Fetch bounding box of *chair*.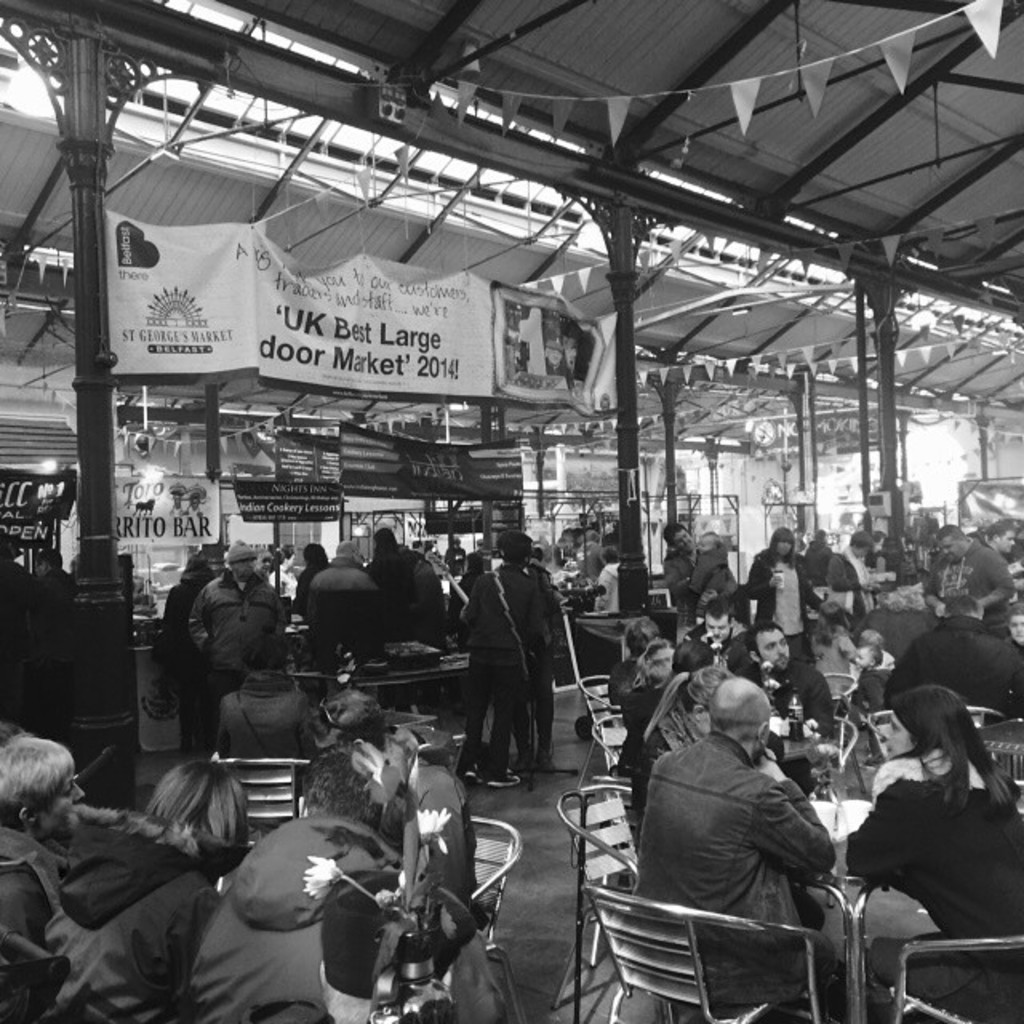
Bbox: (left=459, top=808, right=520, bottom=1022).
